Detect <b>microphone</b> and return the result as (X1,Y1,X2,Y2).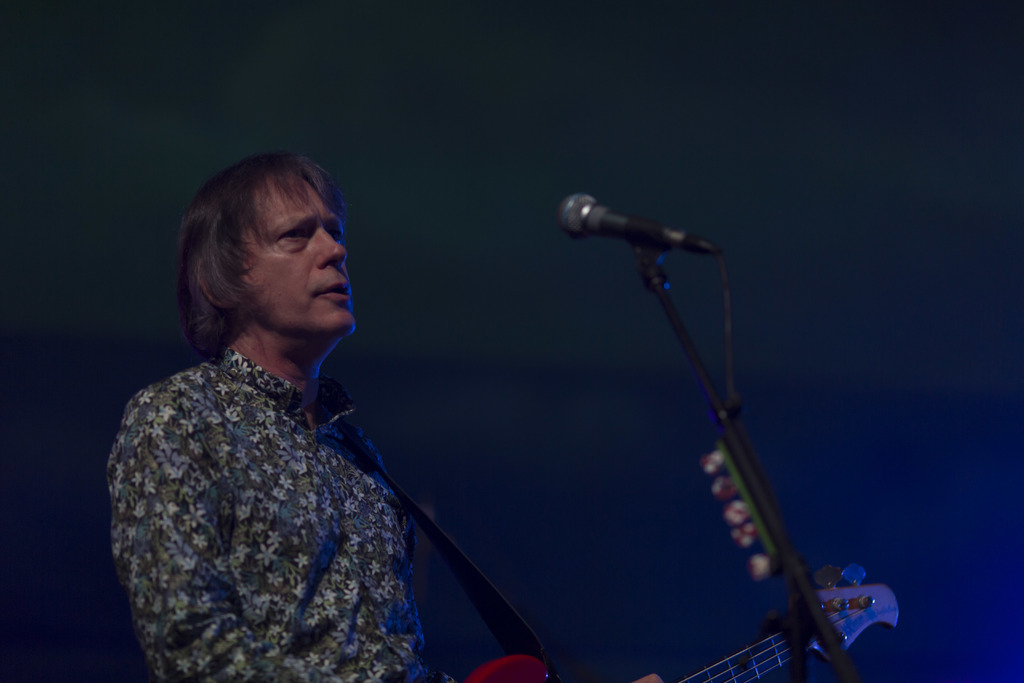
(548,185,734,258).
